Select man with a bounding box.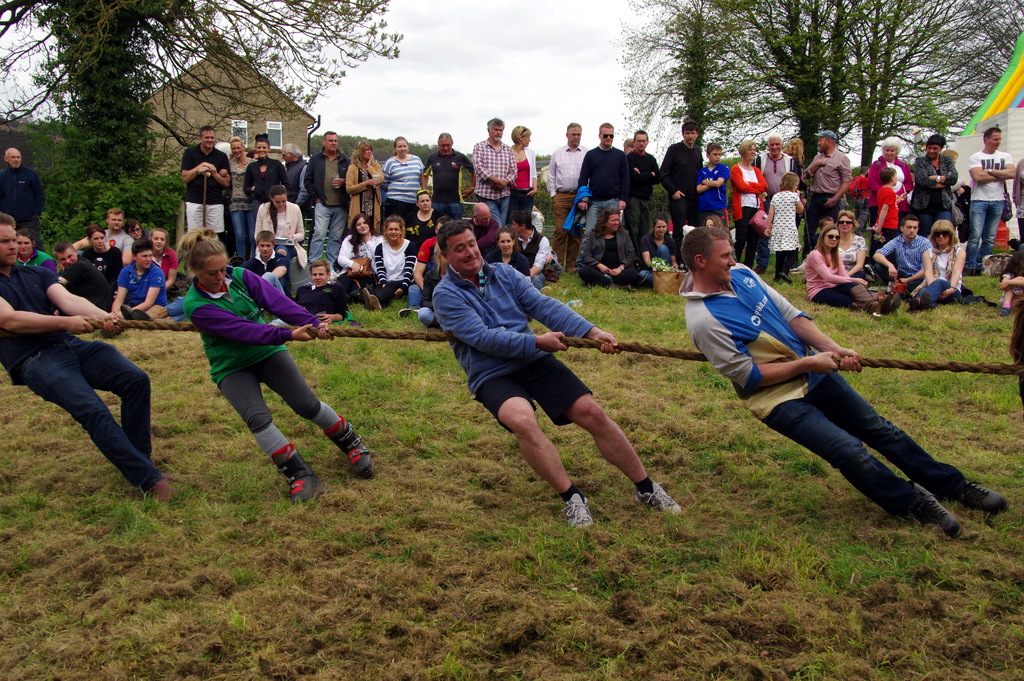
657,118,705,272.
